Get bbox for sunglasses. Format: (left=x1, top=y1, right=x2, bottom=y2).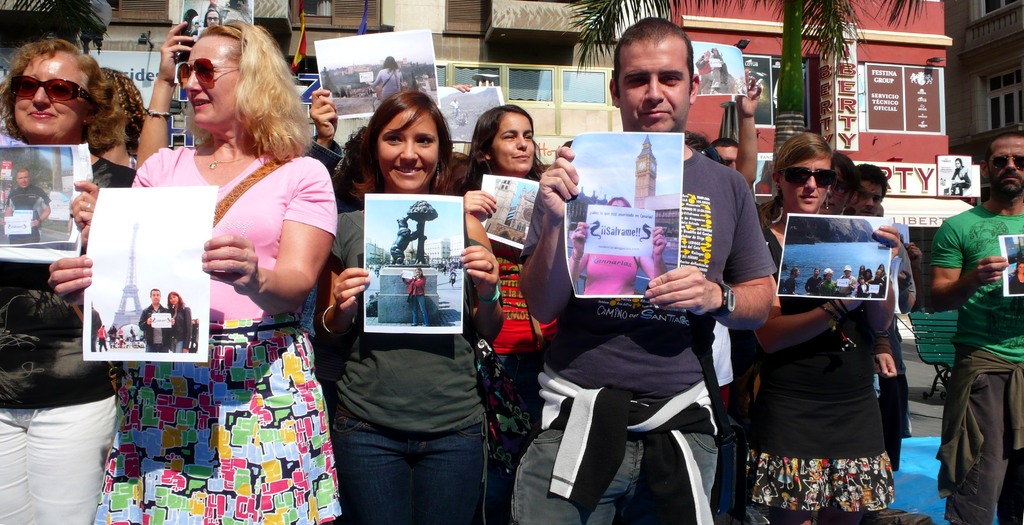
(left=11, top=76, right=95, bottom=103).
